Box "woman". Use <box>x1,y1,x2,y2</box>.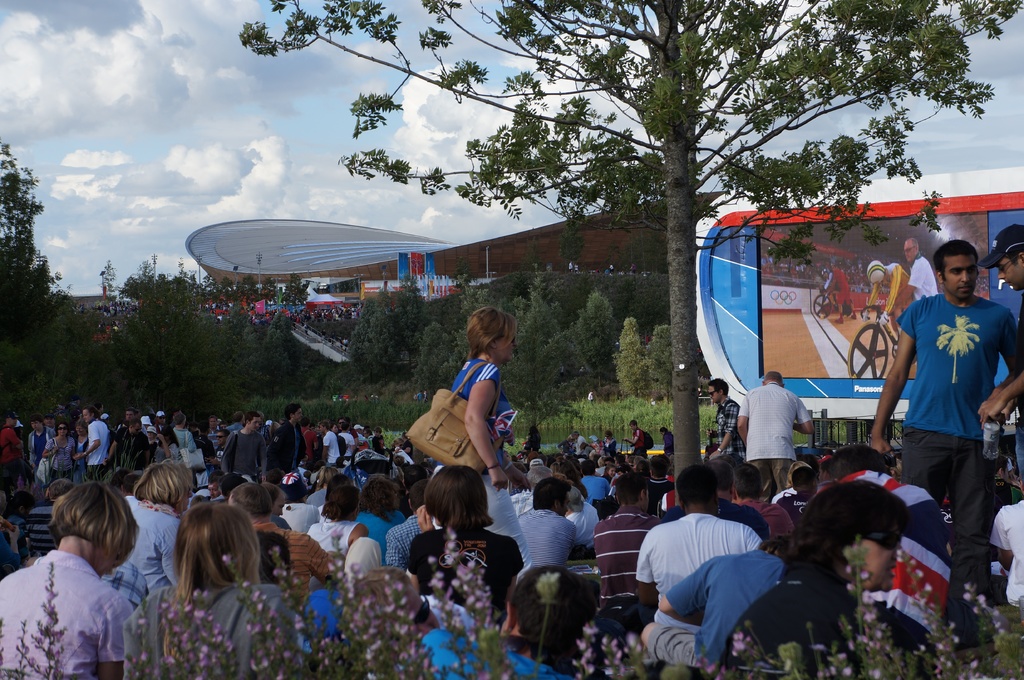
<box>126,459,191,590</box>.
